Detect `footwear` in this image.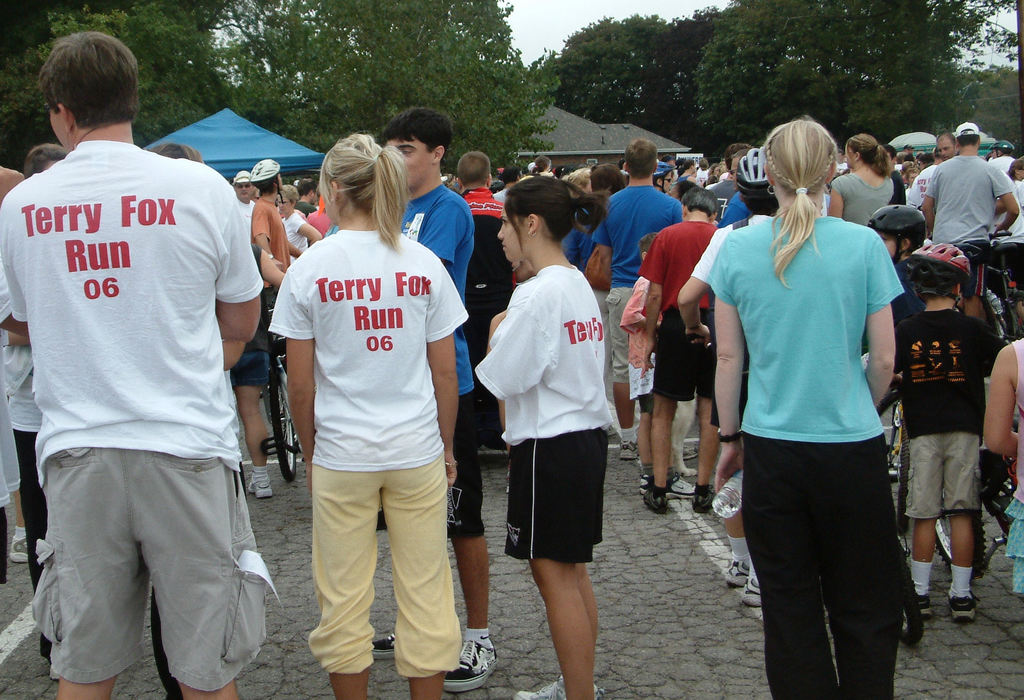
Detection: [729, 560, 758, 589].
